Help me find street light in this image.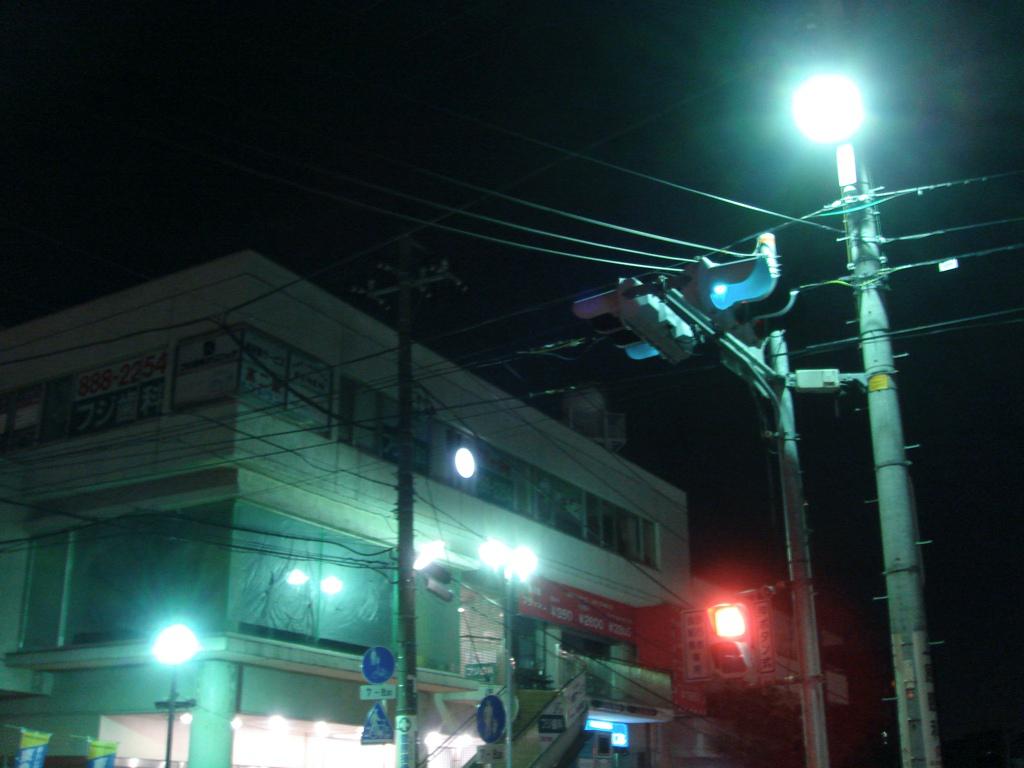
Found it: select_region(412, 532, 455, 571).
